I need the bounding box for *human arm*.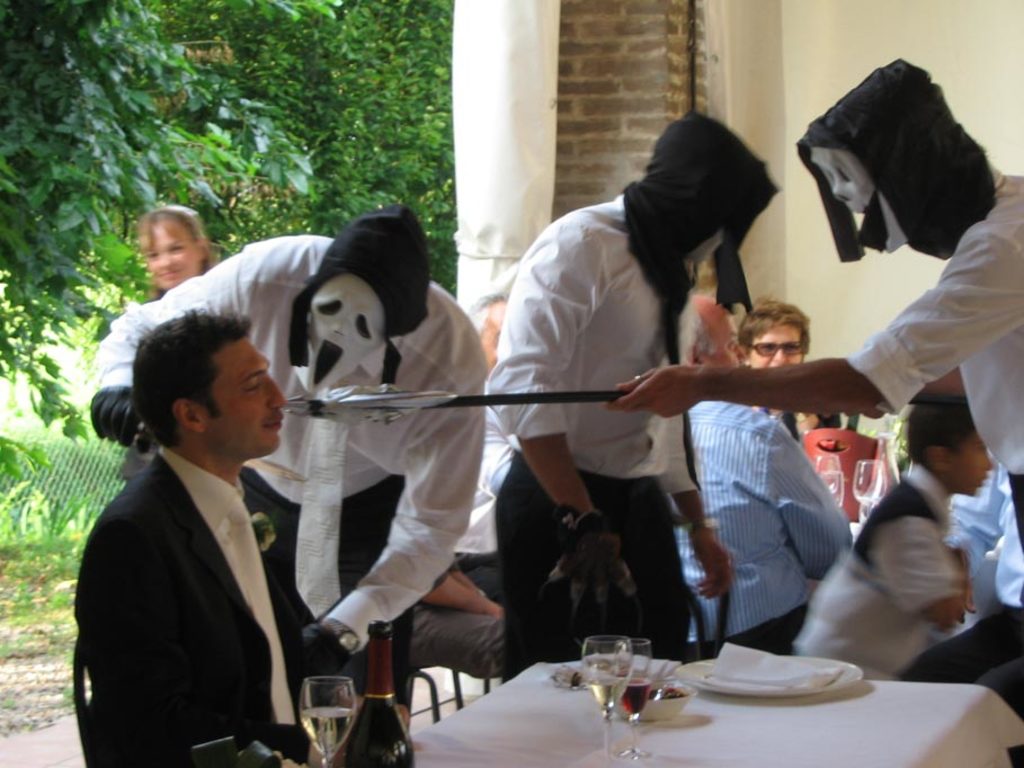
Here it is: 417,571,510,614.
